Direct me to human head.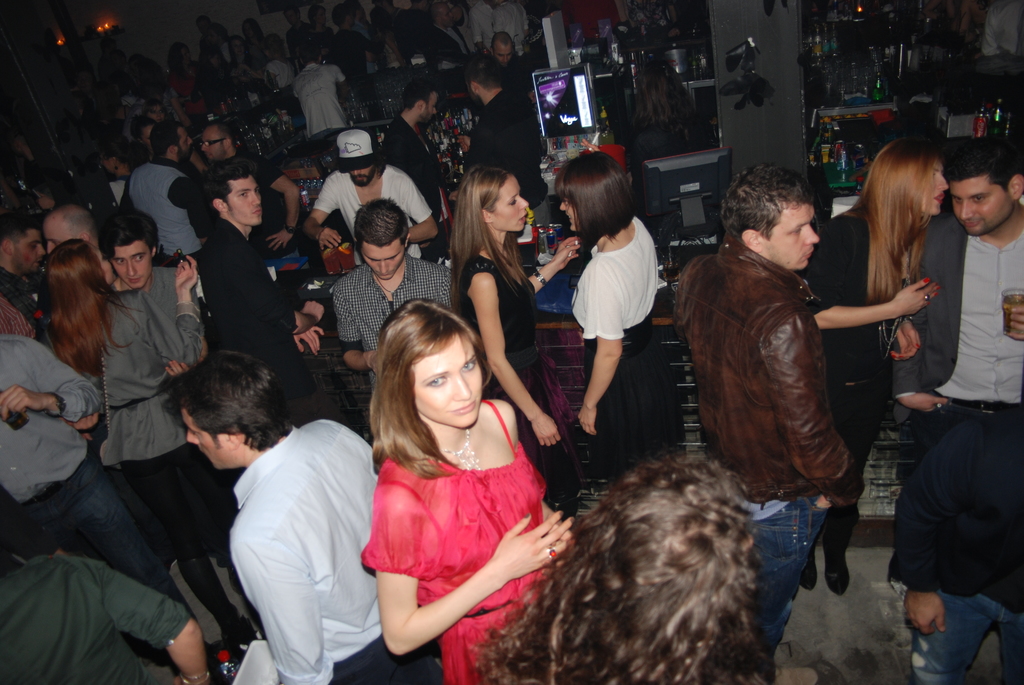
Direction: select_region(554, 452, 776, 684).
